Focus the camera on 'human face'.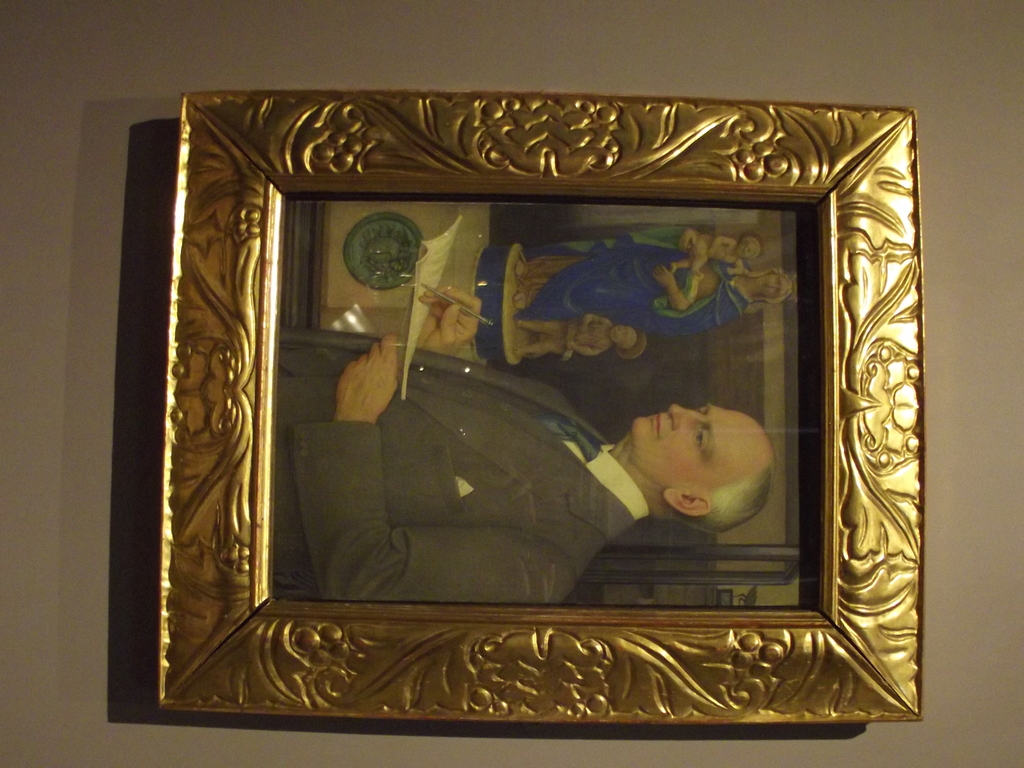
Focus region: box=[740, 241, 756, 260].
